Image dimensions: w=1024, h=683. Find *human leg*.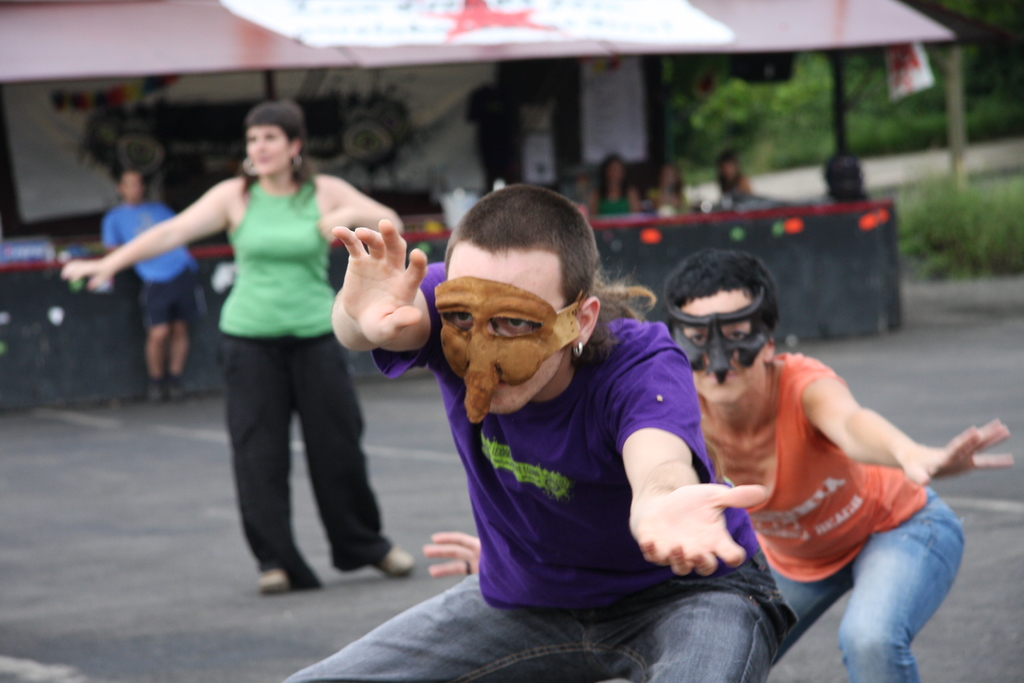
(772,573,854,661).
